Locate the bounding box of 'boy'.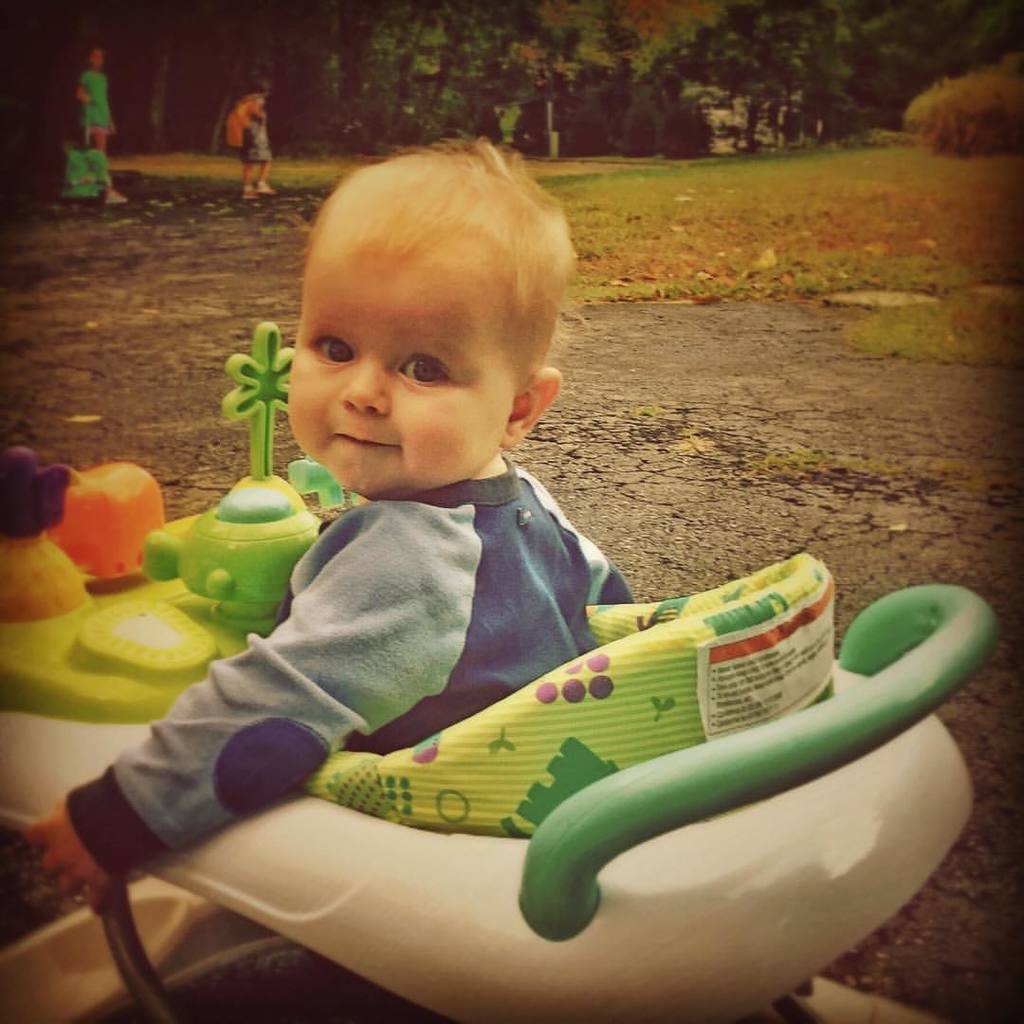
Bounding box: <box>25,135,633,1023</box>.
